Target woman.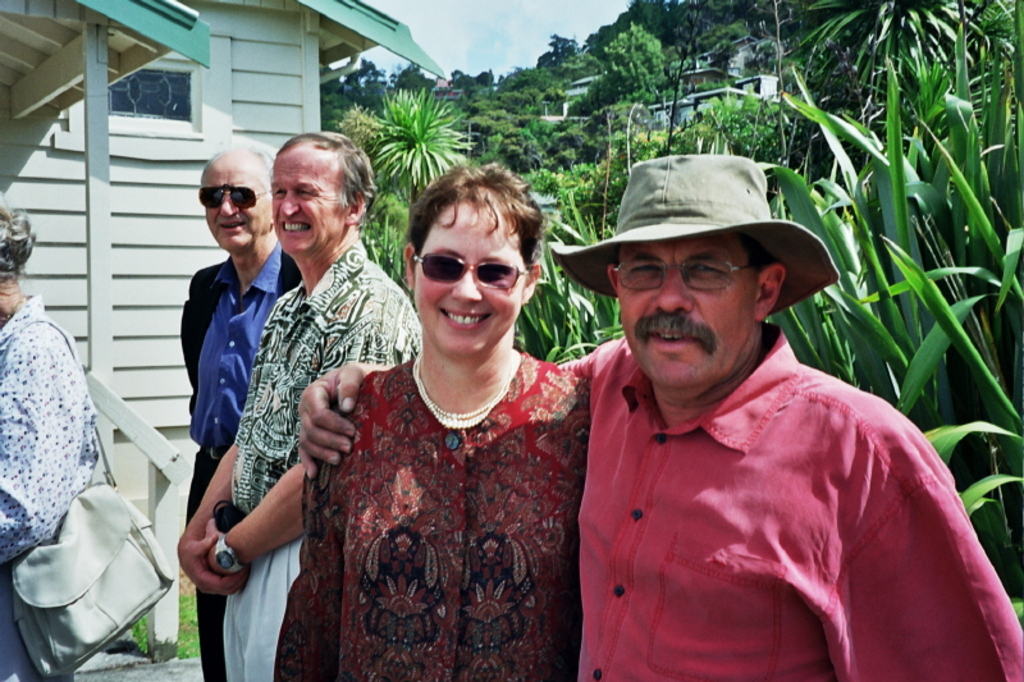
Target region: [0,193,109,681].
